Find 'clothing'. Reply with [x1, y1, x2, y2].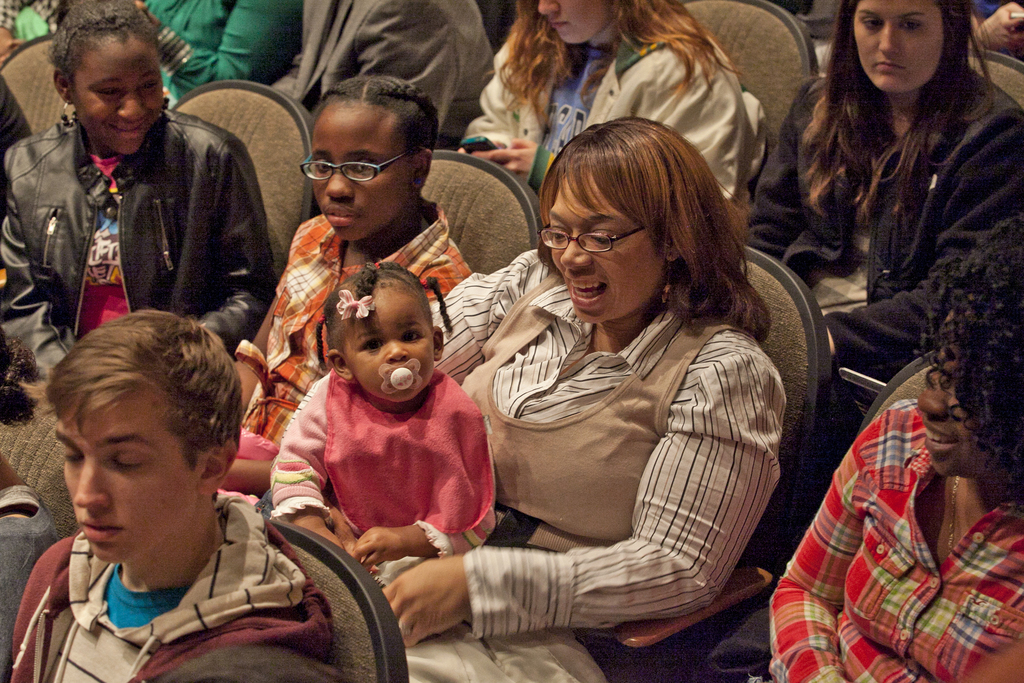
[429, 245, 791, 639].
